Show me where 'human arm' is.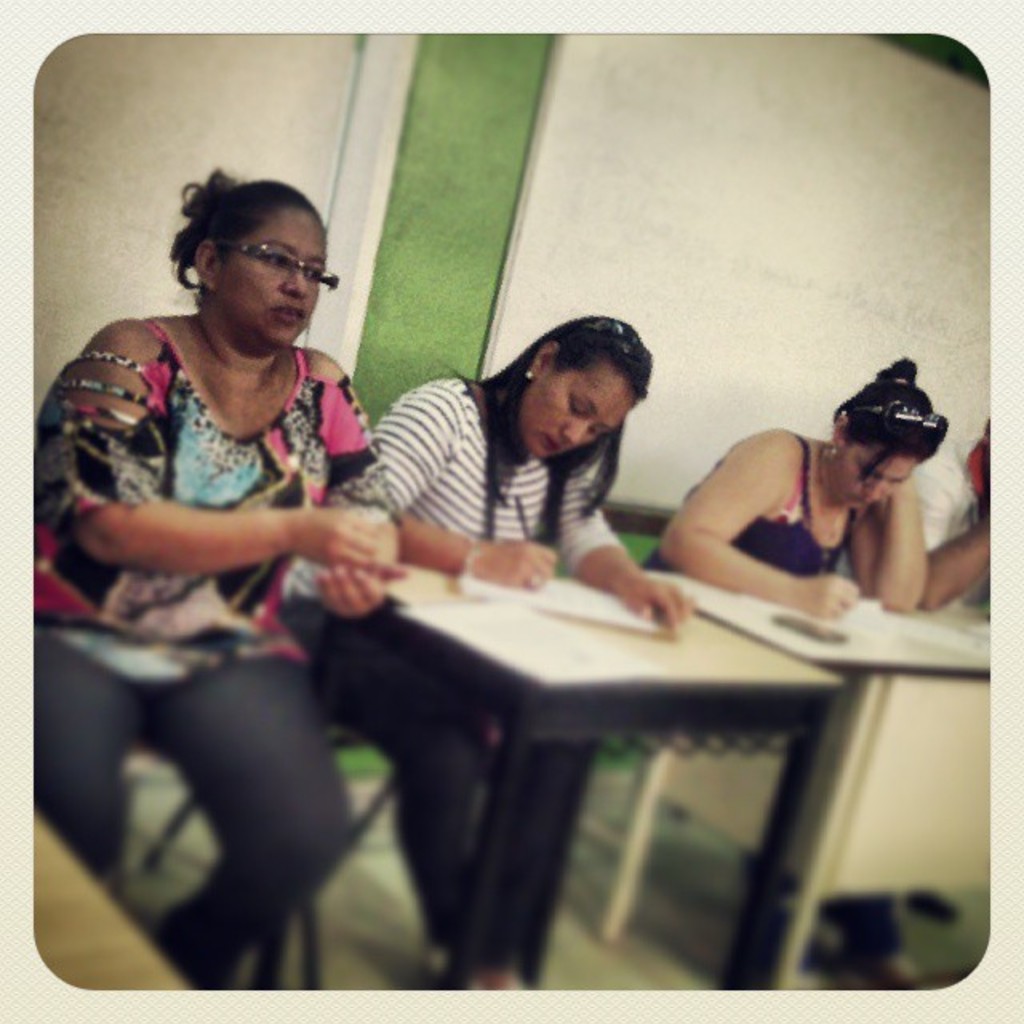
'human arm' is at [x1=917, y1=510, x2=990, y2=613].
